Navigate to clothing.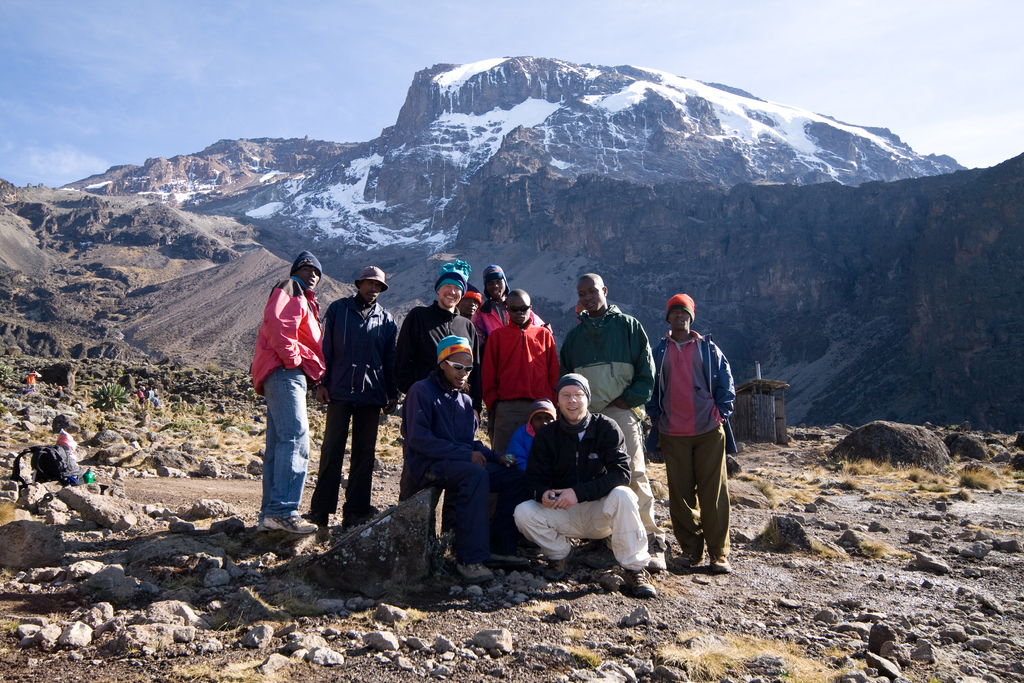
Navigation target: left=245, top=263, right=332, bottom=519.
